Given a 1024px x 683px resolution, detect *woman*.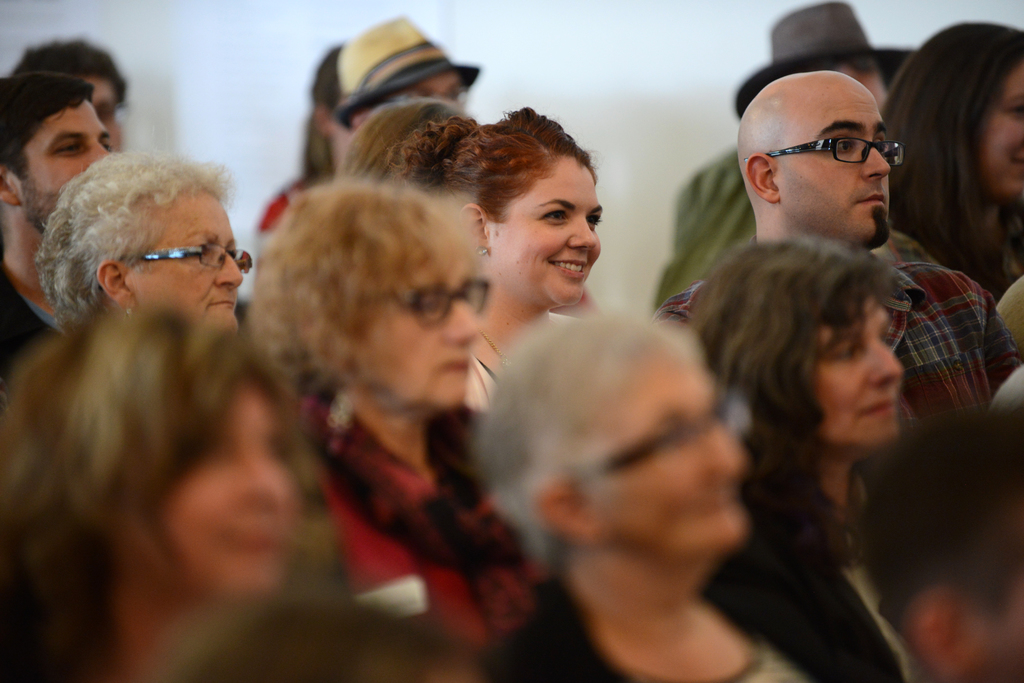
(876,22,1023,295).
